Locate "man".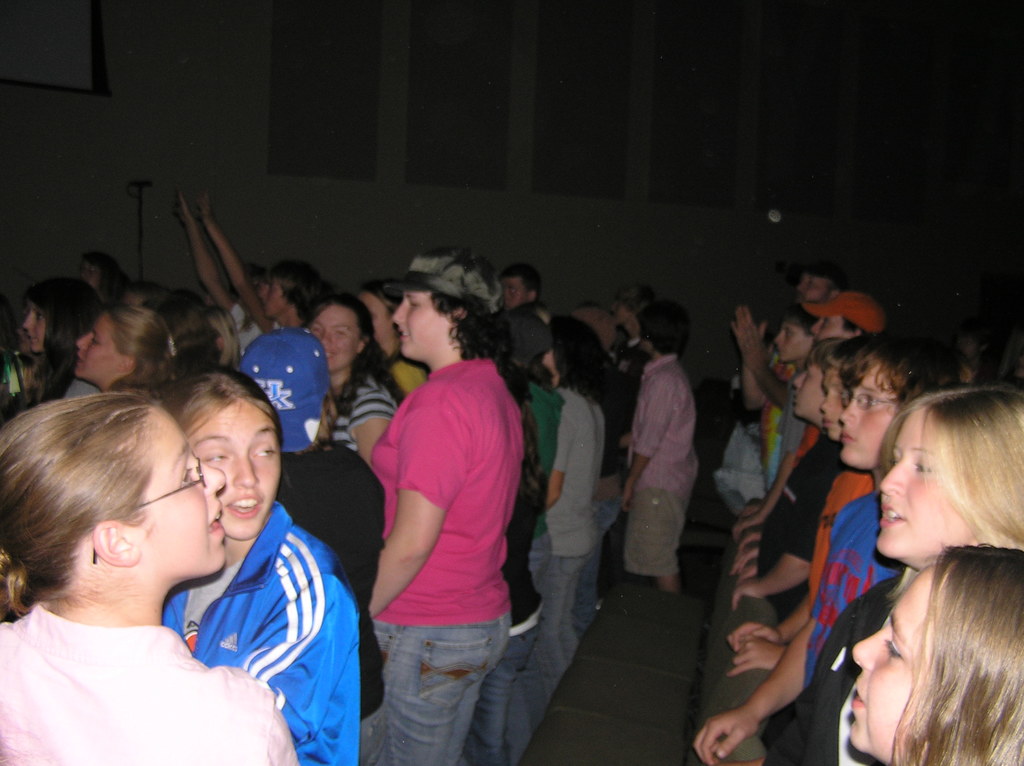
Bounding box: bbox(613, 304, 695, 591).
